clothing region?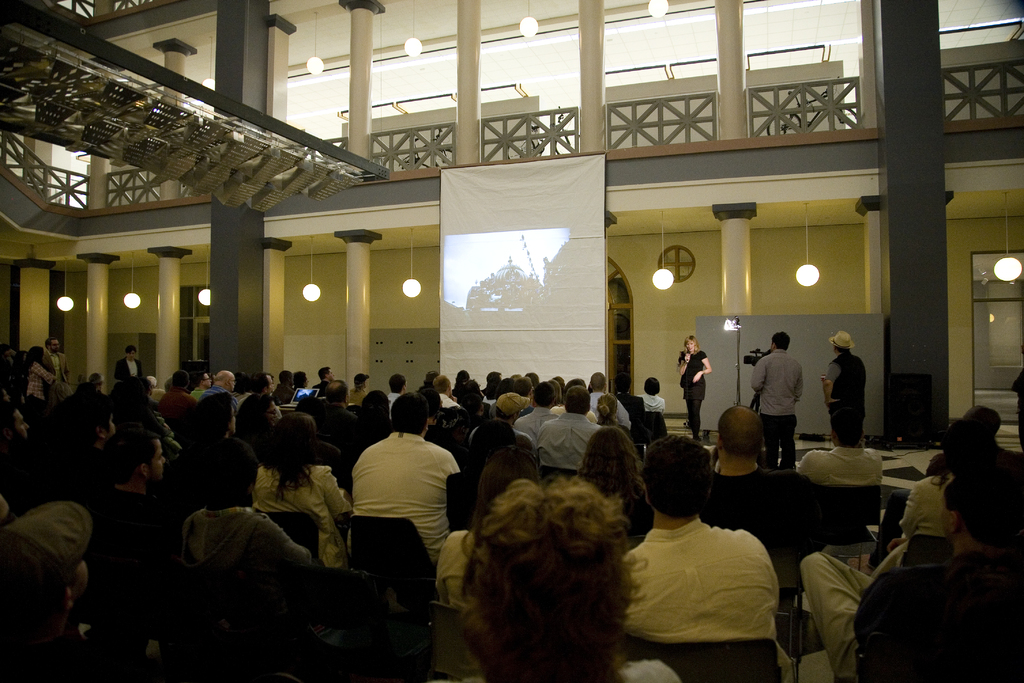
[left=339, top=391, right=368, bottom=399]
